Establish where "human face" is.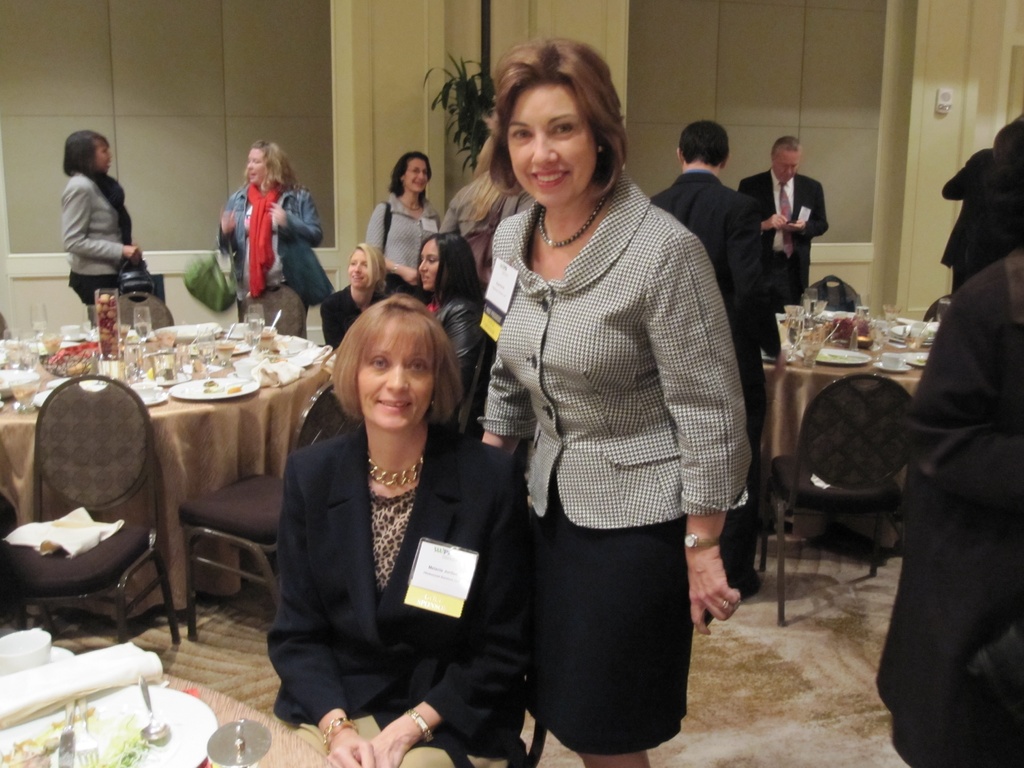
Established at (404, 157, 431, 192).
